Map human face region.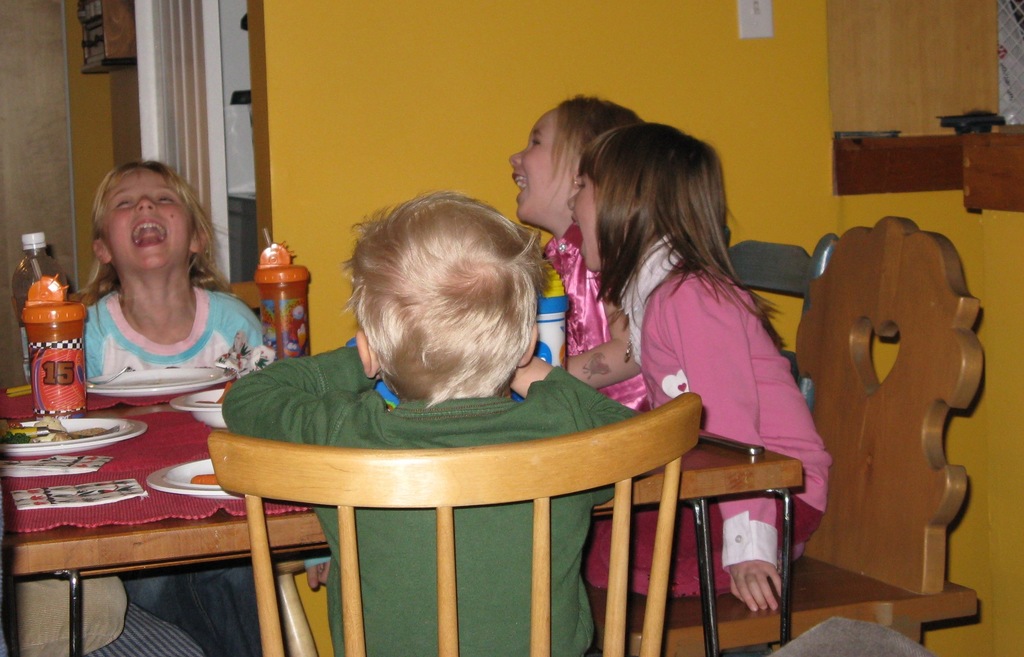
Mapped to l=502, t=108, r=573, b=216.
